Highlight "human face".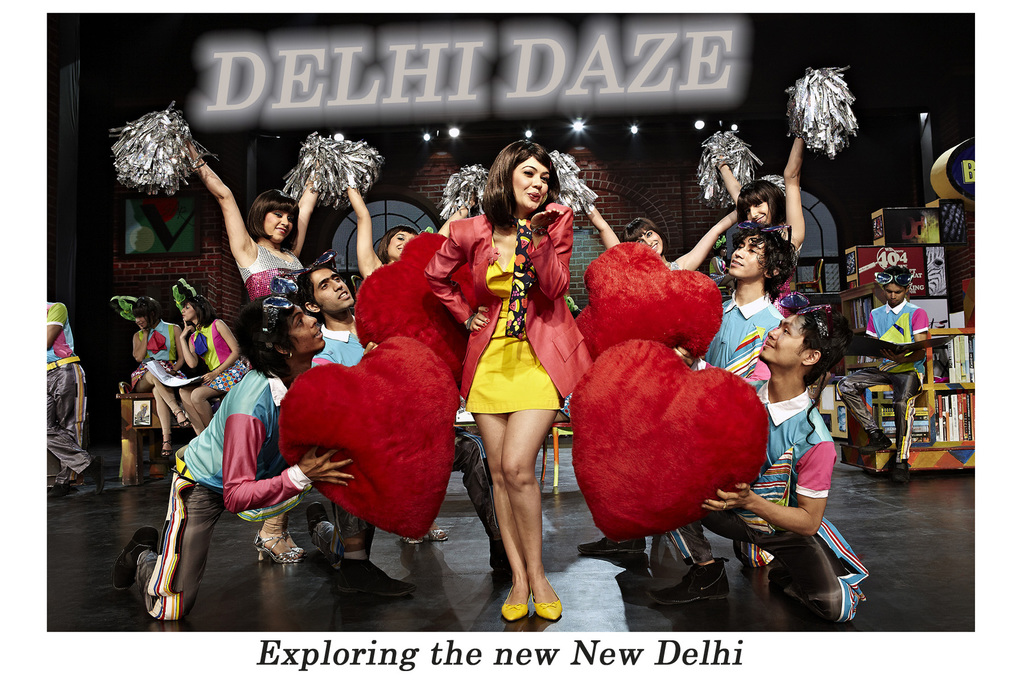
Highlighted region: left=308, top=272, right=361, bottom=317.
